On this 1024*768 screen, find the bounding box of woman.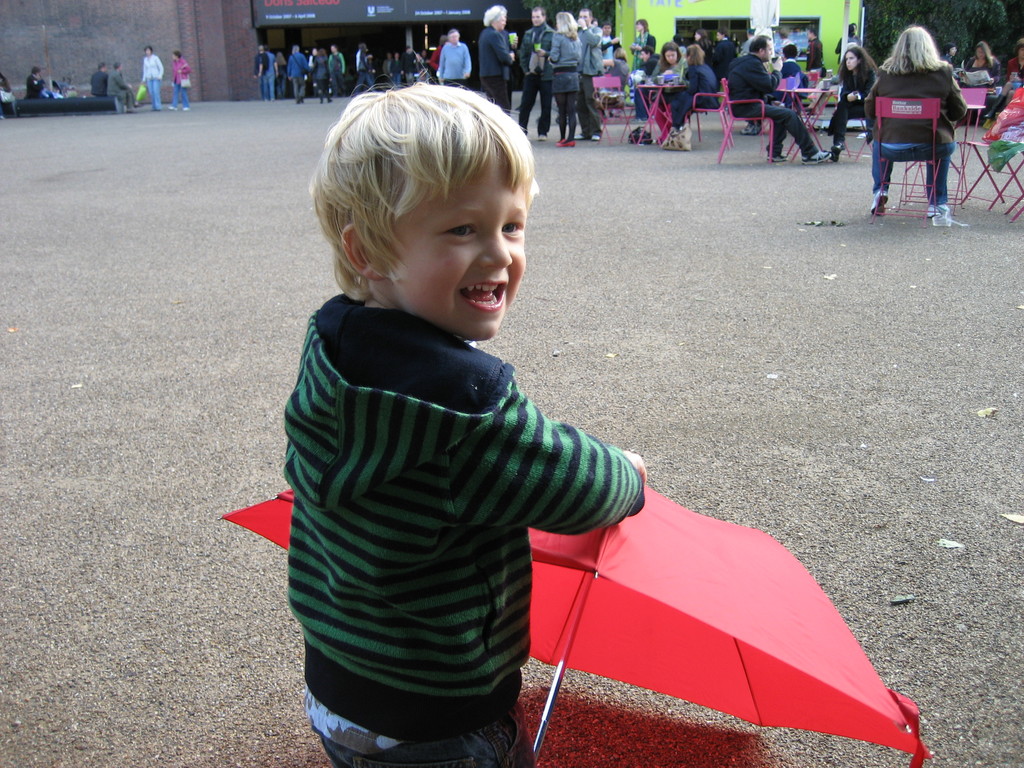
Bounding box: [940,41,957,66].
